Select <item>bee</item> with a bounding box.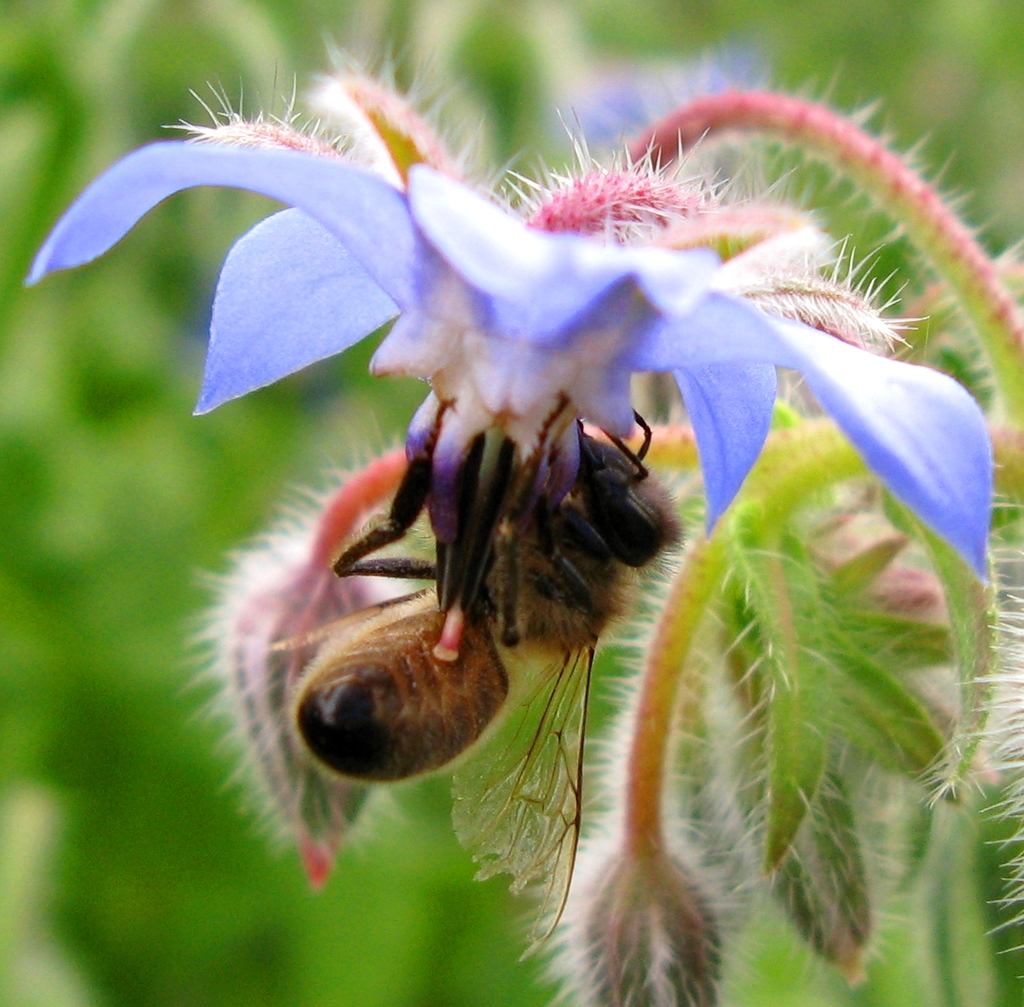
select_region(245, 376, 682, 830).
